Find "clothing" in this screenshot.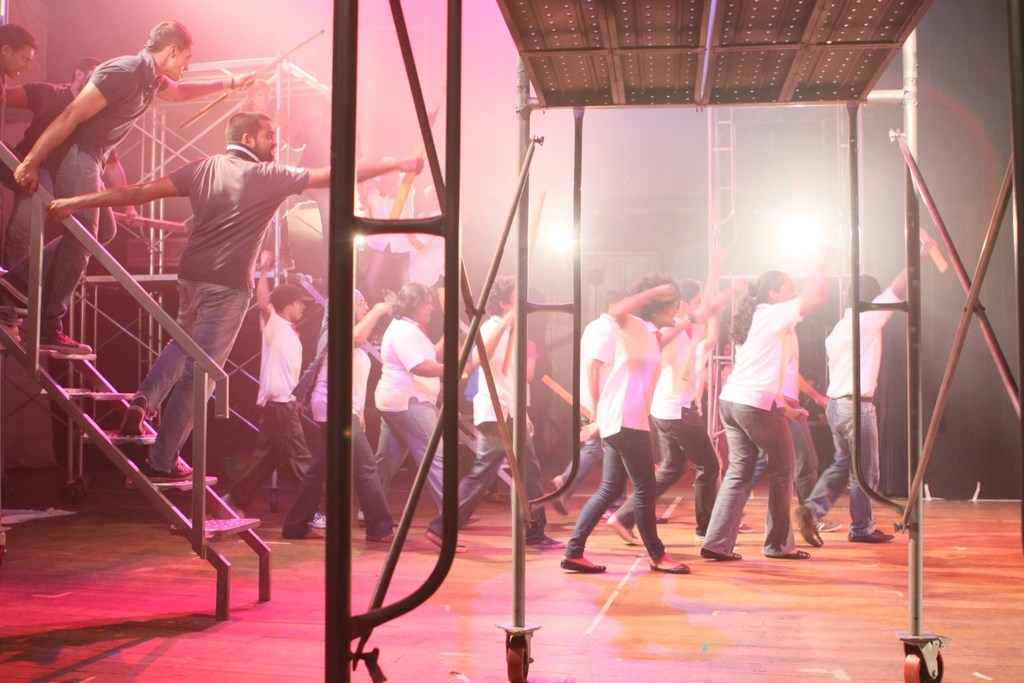
The bounding box for "clothing" is 0,78,122,268.
